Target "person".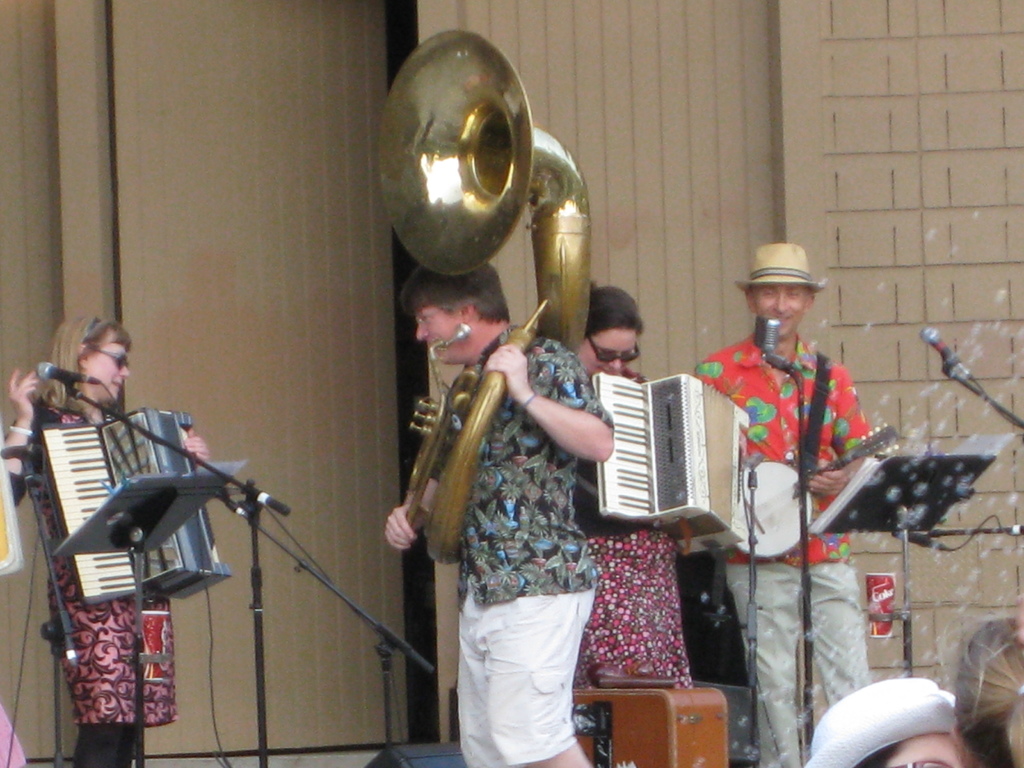
Target region: <box>687,212,902,738</box>.
